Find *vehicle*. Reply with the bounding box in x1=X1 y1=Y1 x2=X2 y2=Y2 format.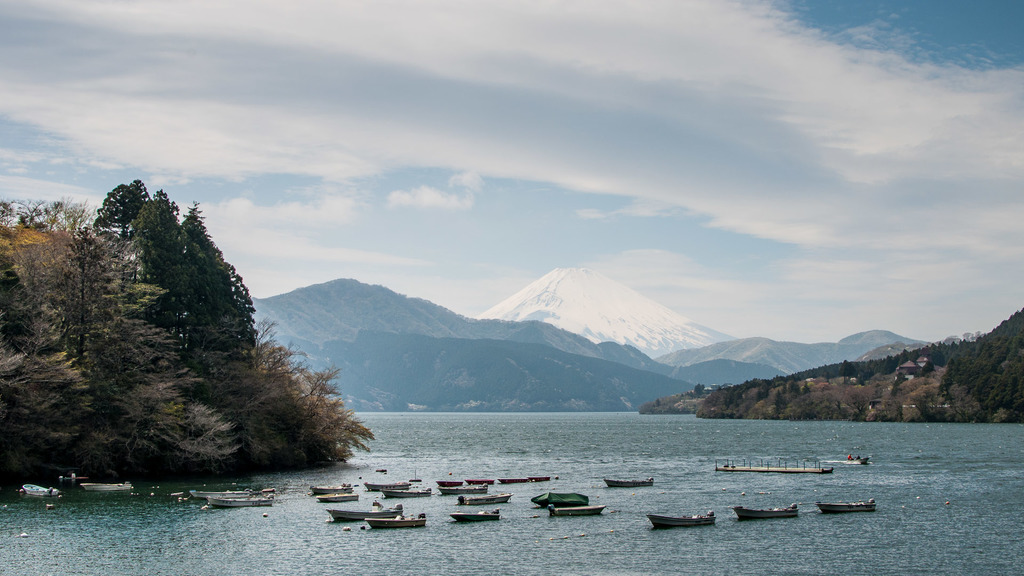
x1=308 y1=483 x2=352 y2=495.
